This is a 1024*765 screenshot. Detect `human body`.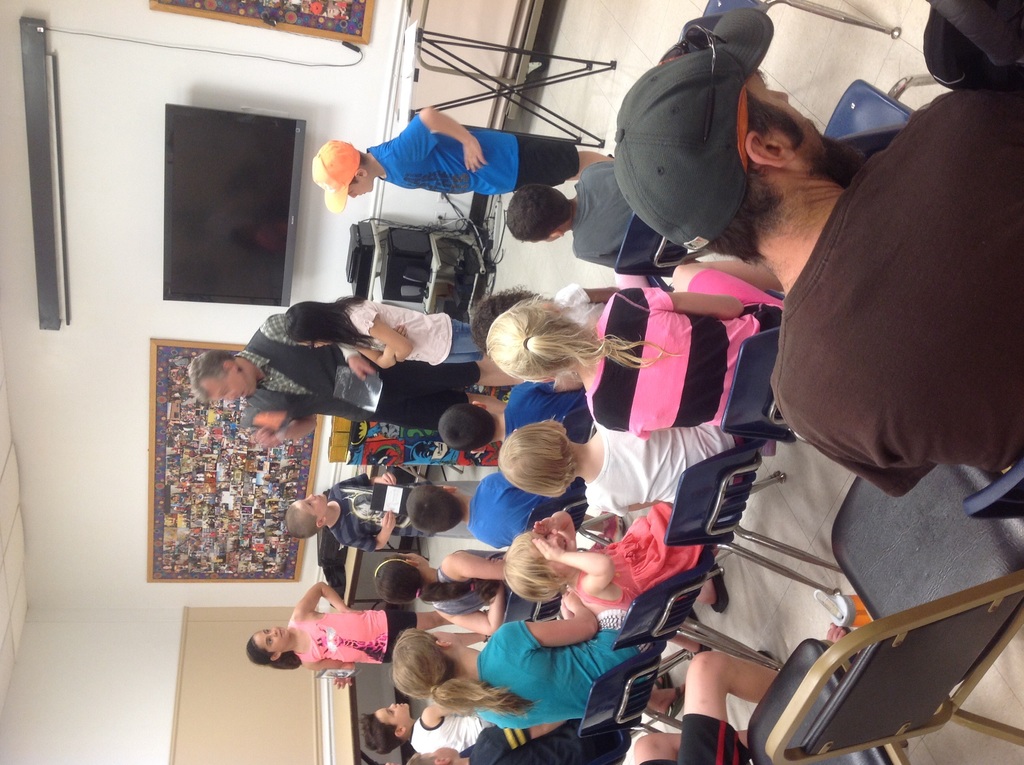
bbox=(468, 563, 645, 742).
